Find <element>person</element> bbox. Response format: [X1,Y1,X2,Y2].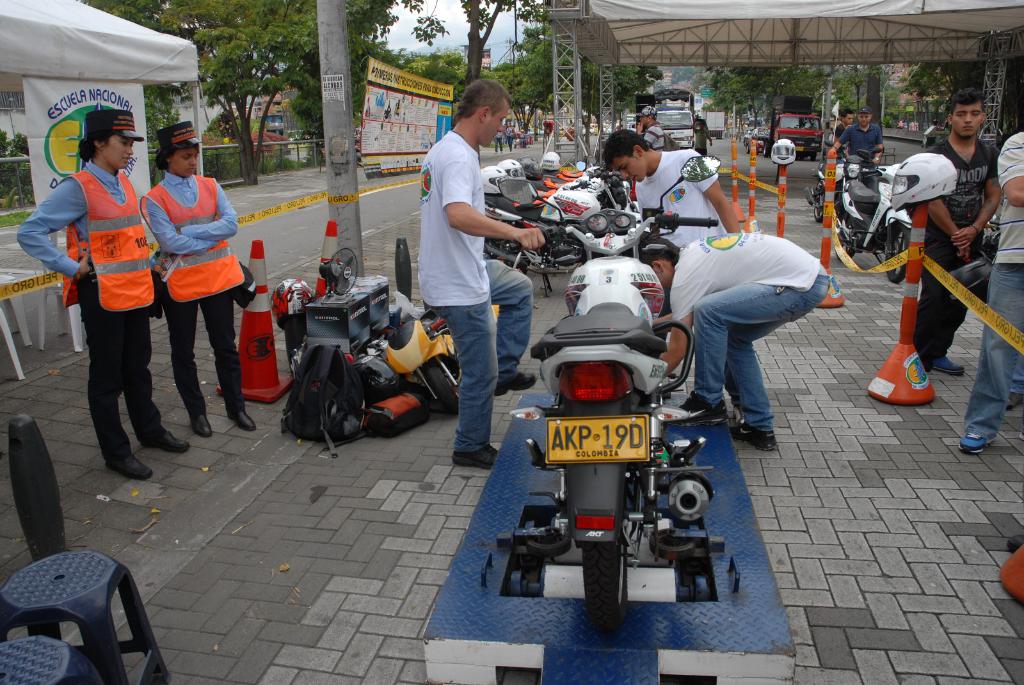
[6,105,182,477].
